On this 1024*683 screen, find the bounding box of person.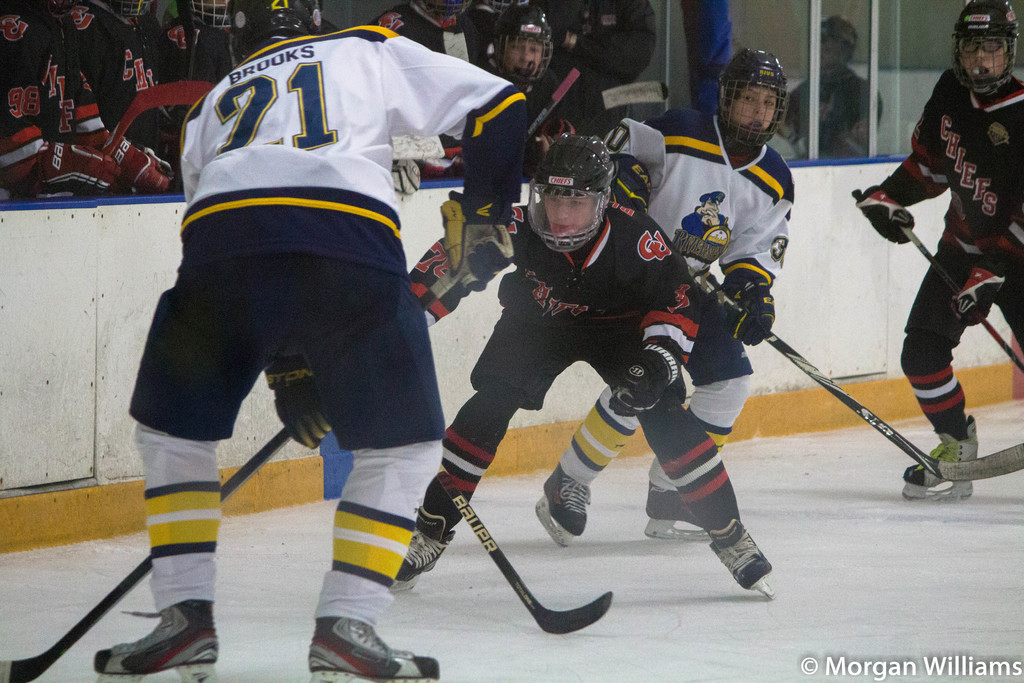
Bounding box: (left=452, top=1, right=610, bottom=181).
